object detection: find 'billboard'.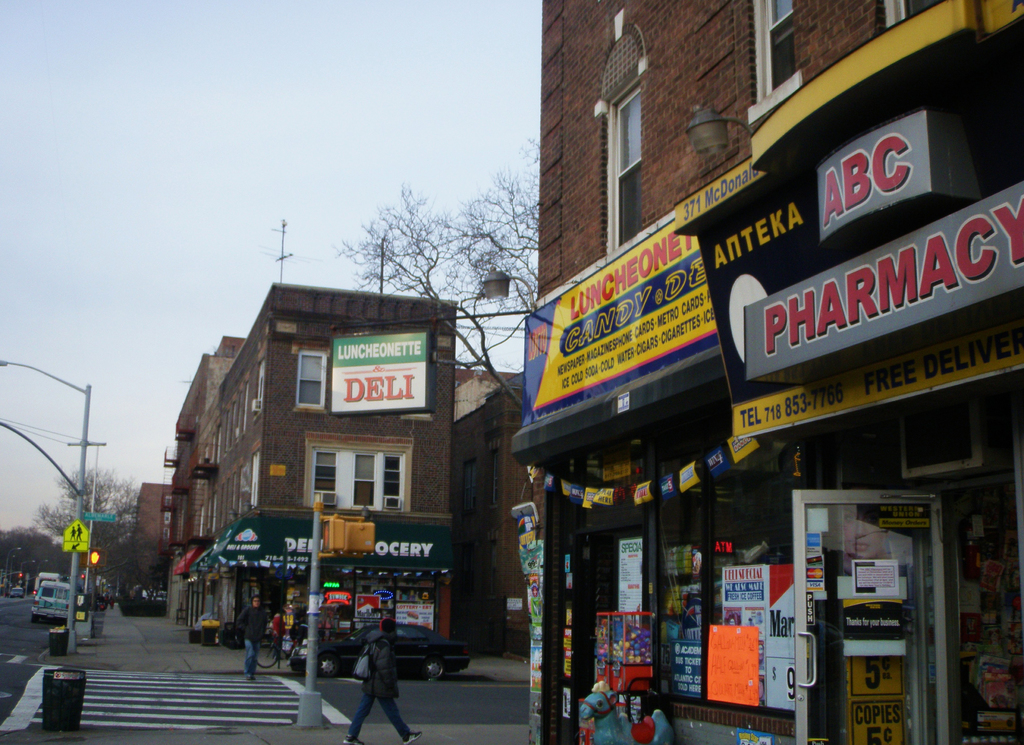
(693,21,1023,286).
